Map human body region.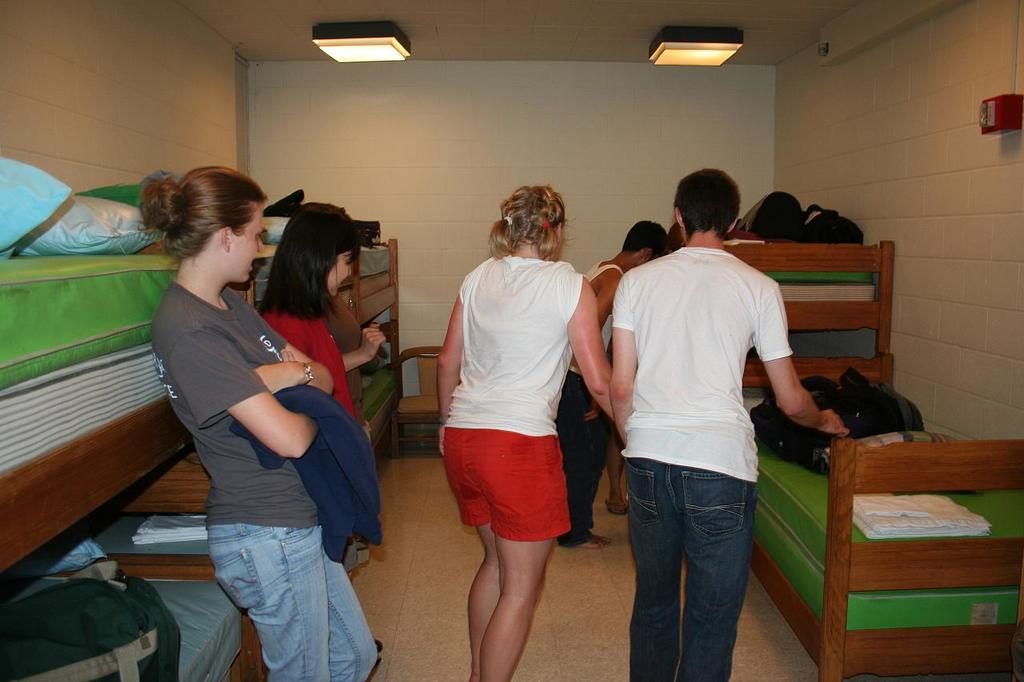
Mapped to {"x1": 556, "y1": 255, "x2": 625, "y2": 550}.
